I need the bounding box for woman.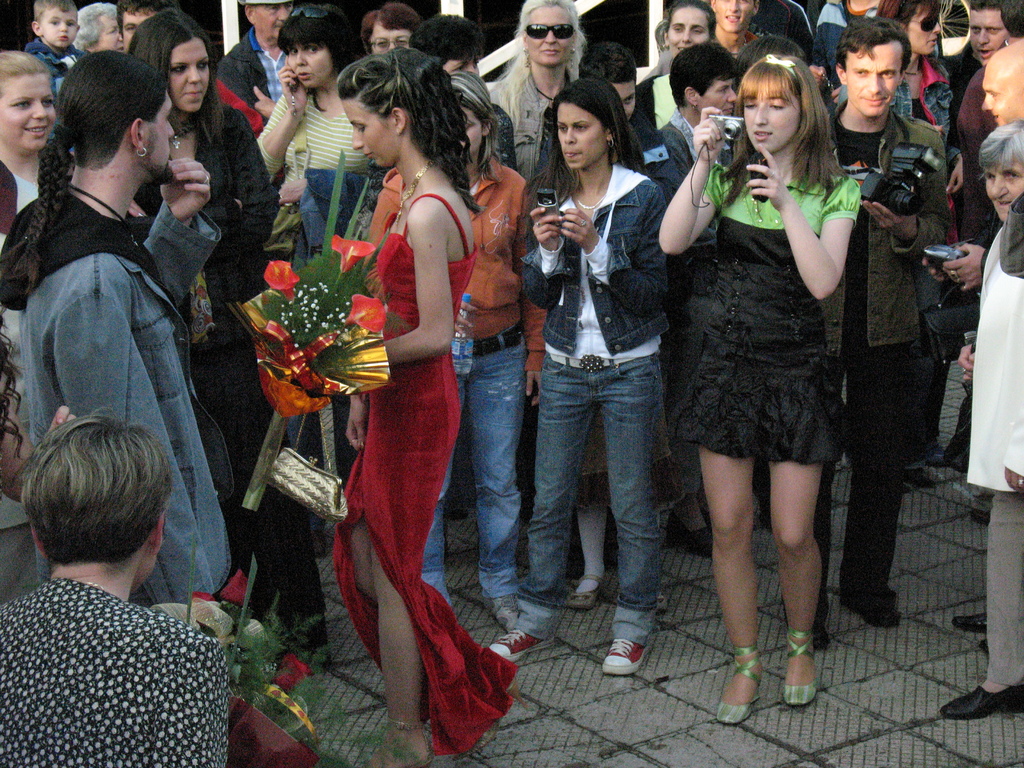
Here it is: 68, 0, 125, 58.
